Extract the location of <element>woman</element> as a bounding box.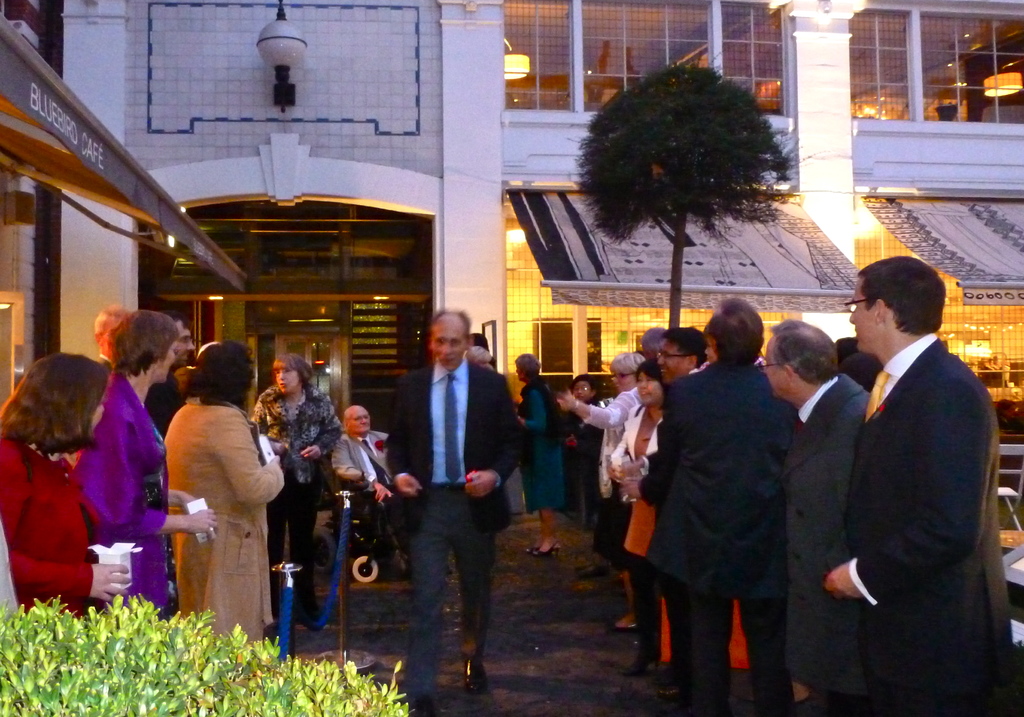
locate(516, 352, 566, 556).
